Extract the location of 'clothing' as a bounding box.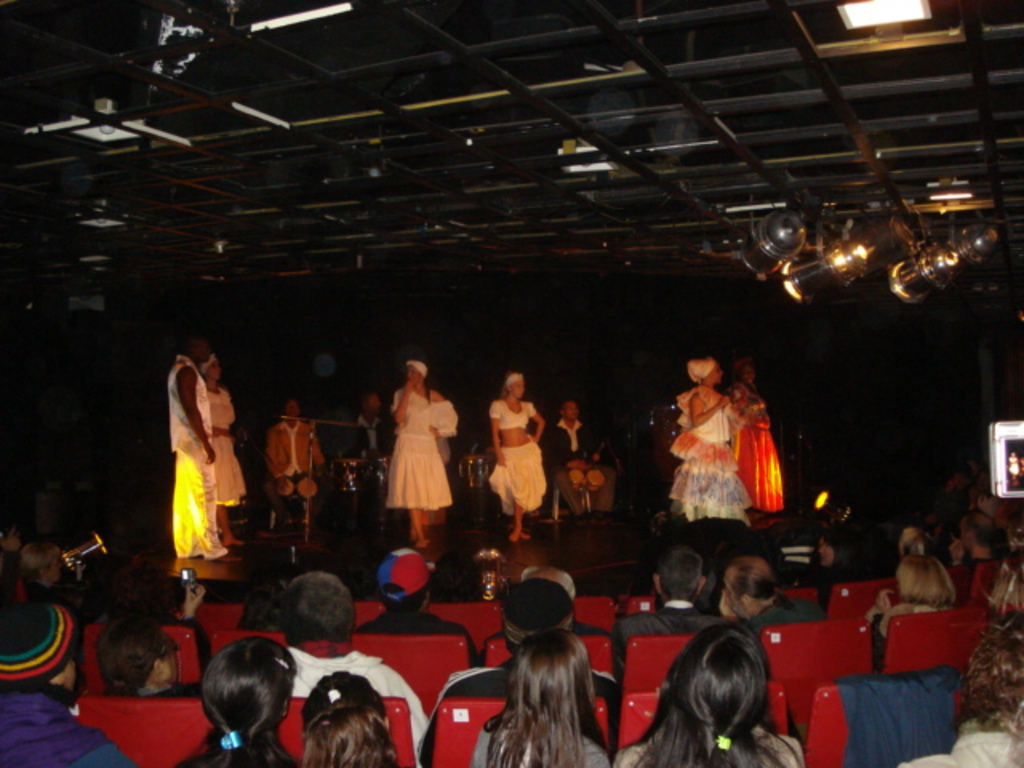
bbox=[600, 605, 752, 670].
